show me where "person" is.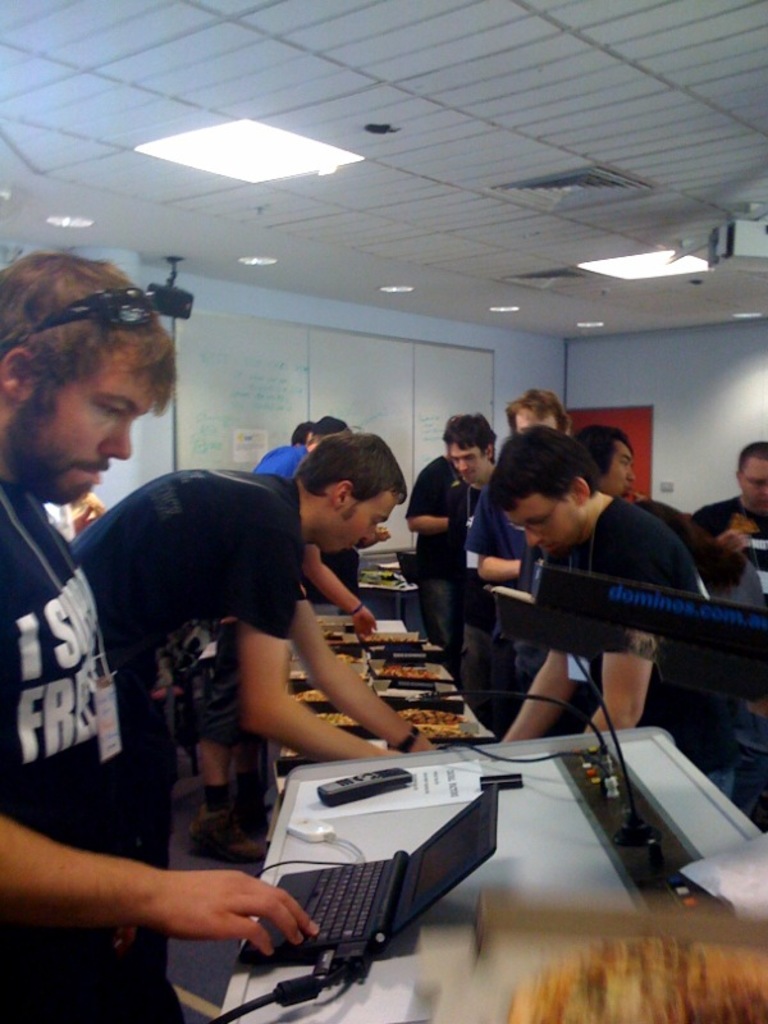
"person" is at l=248, t=415, r=351, b=489.
